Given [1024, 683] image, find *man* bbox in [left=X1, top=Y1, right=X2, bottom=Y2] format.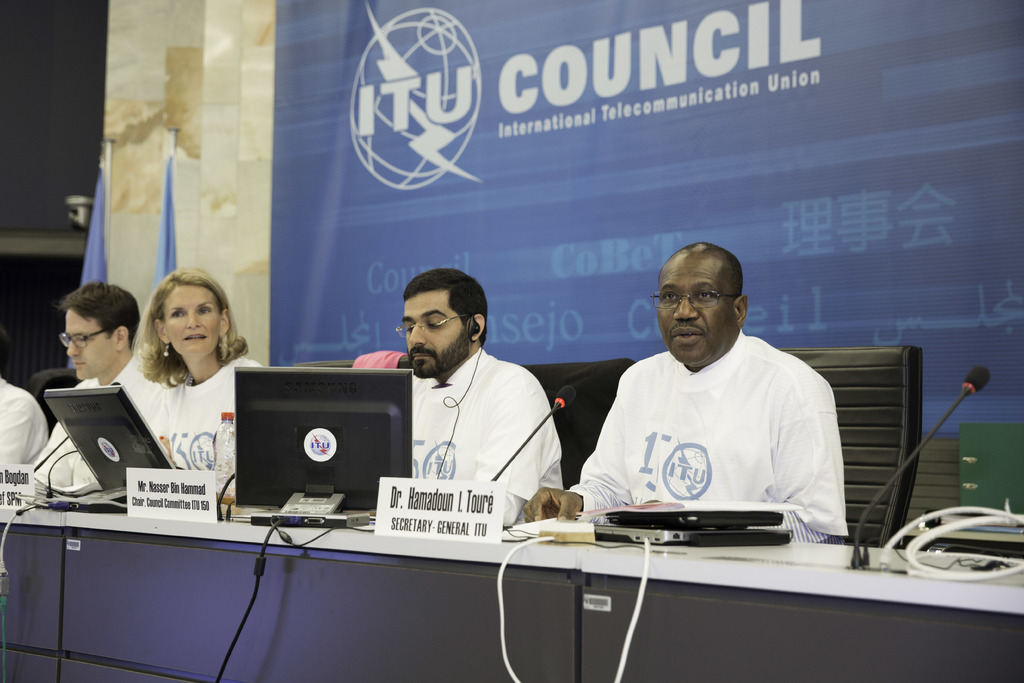
[left=28, top=281, right=161, bottom=493].
